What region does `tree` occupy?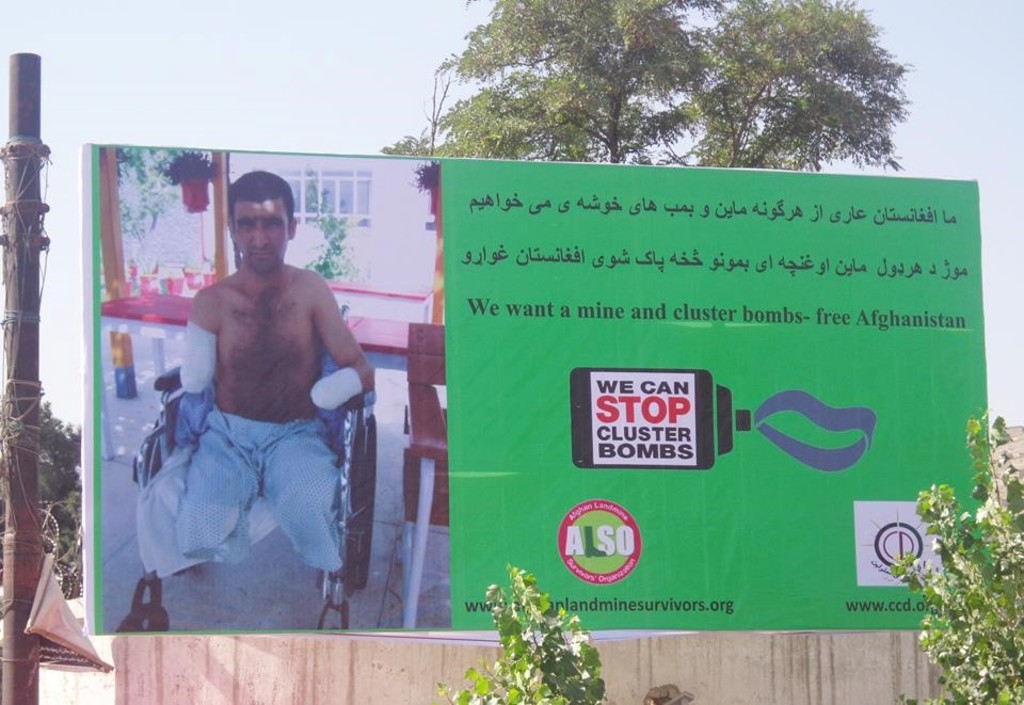
x1=375 y1=0 x2=905 y2=171.
